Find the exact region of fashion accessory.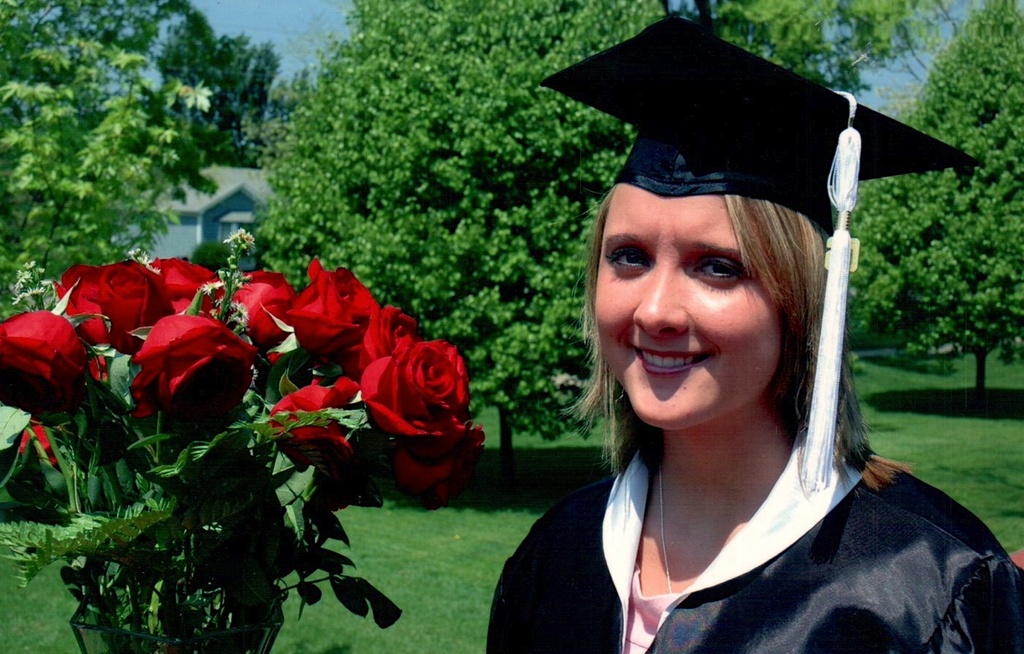
Exact region: x1=655, y1=457, x2=679, y2=596.
